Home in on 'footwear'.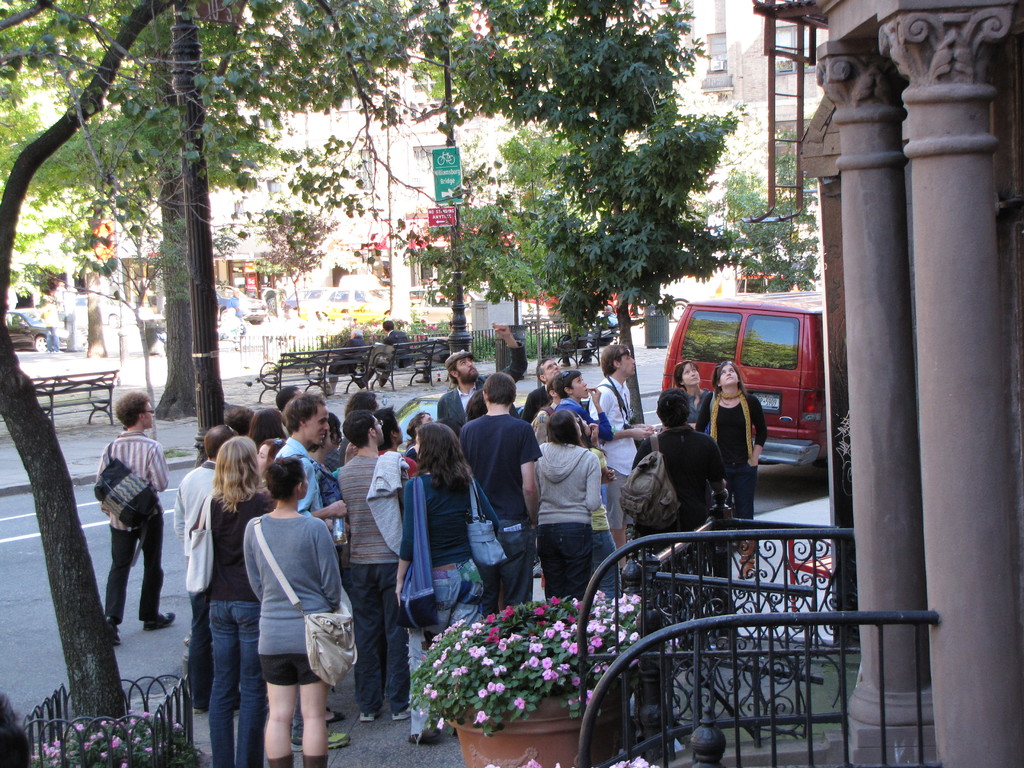
Homed in at bbox(328, 707, 346, 723).
